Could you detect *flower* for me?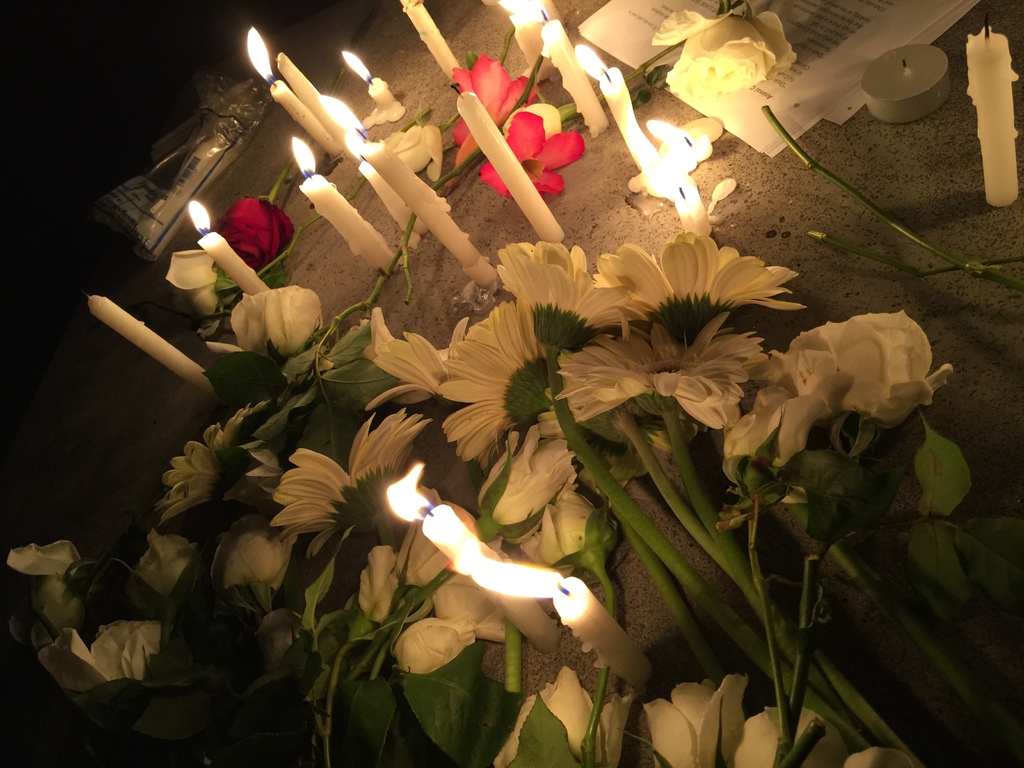
Detection result: left=207, top=284, right=325, bottom=362.
